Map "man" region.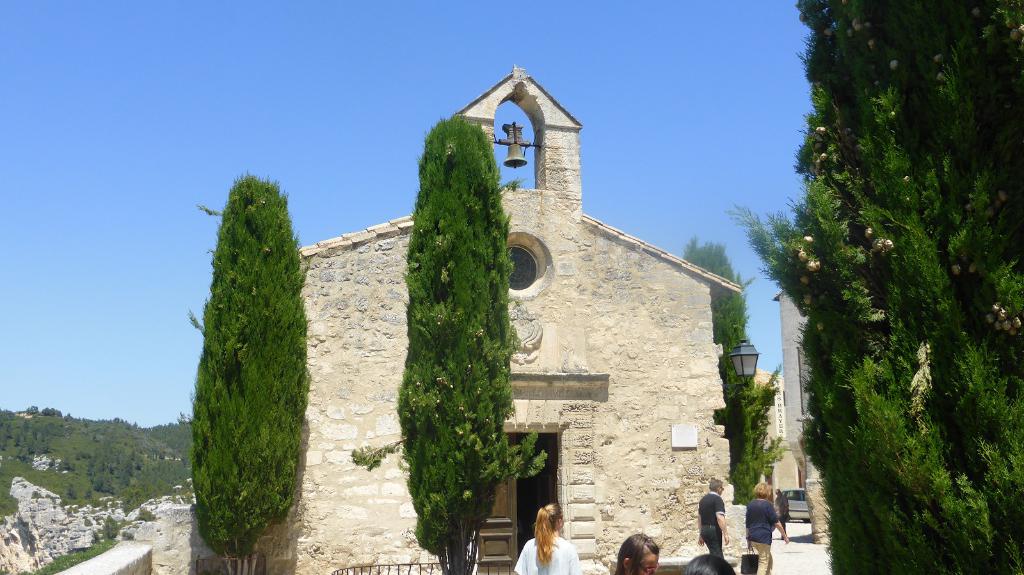
Mapped to bbox(698, 482, 740, 567).
